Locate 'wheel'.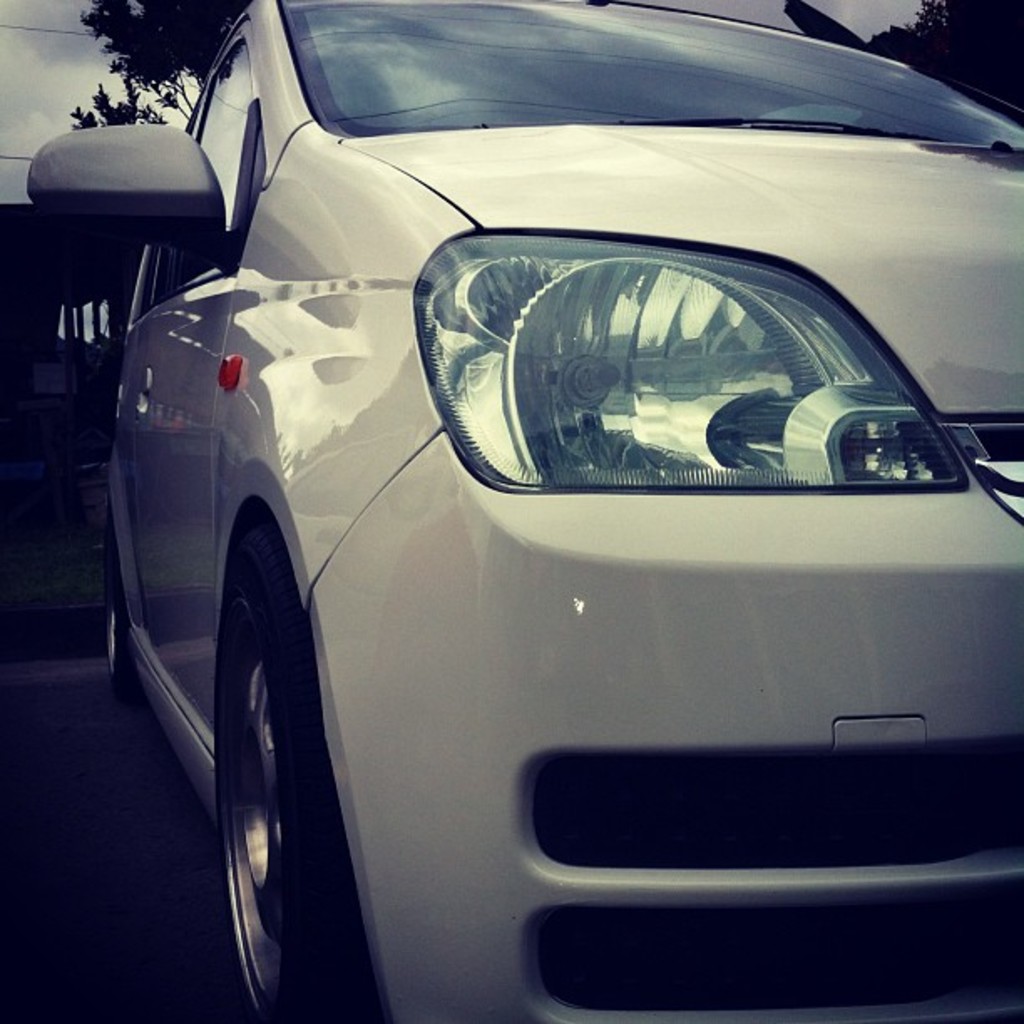
Bounding box: box=[189, 487, 348, 979].
